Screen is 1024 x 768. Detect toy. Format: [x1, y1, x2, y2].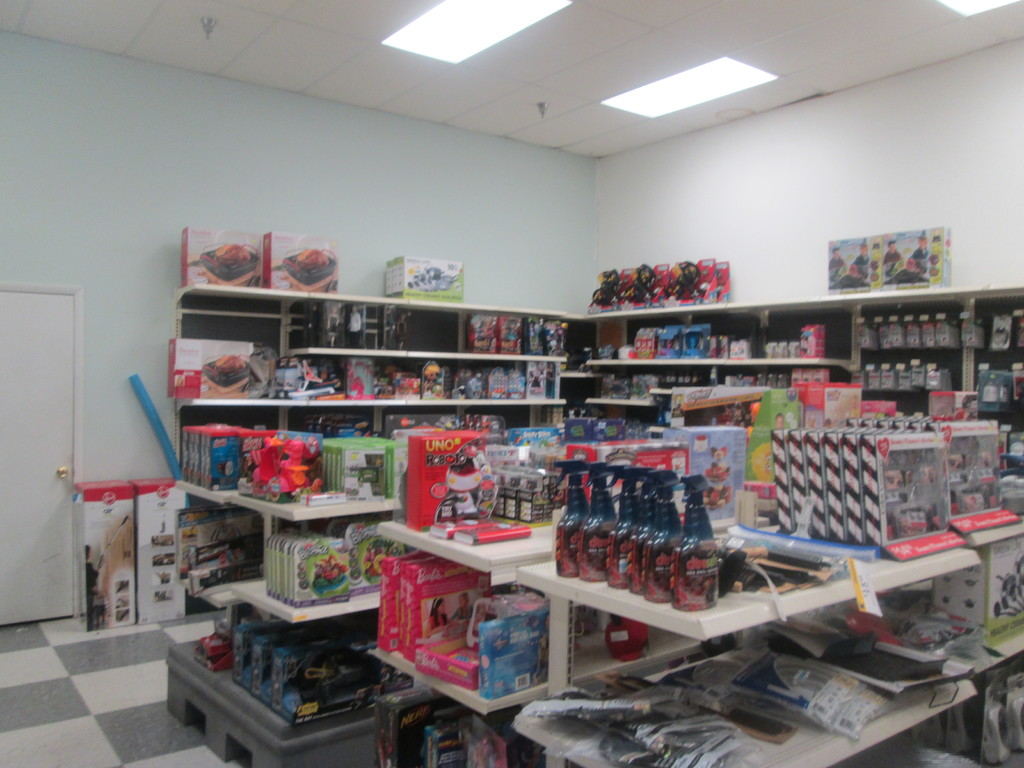
[661, 255, 692, 298].
